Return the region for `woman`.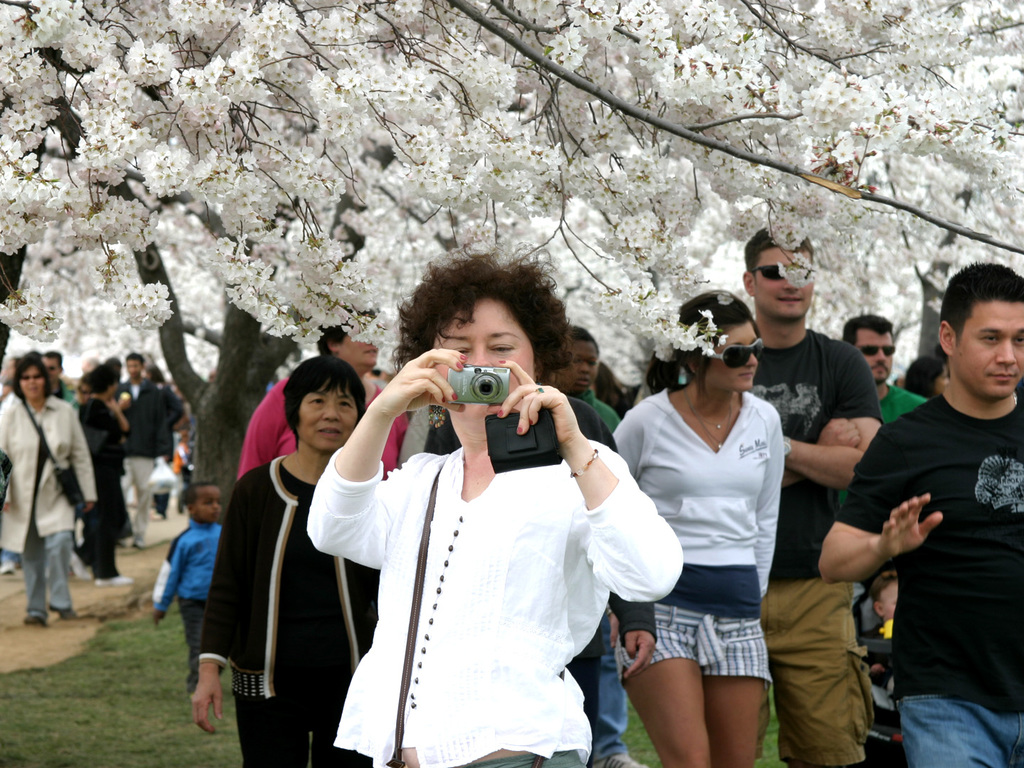
BBox(307, 240, 684, 767).
